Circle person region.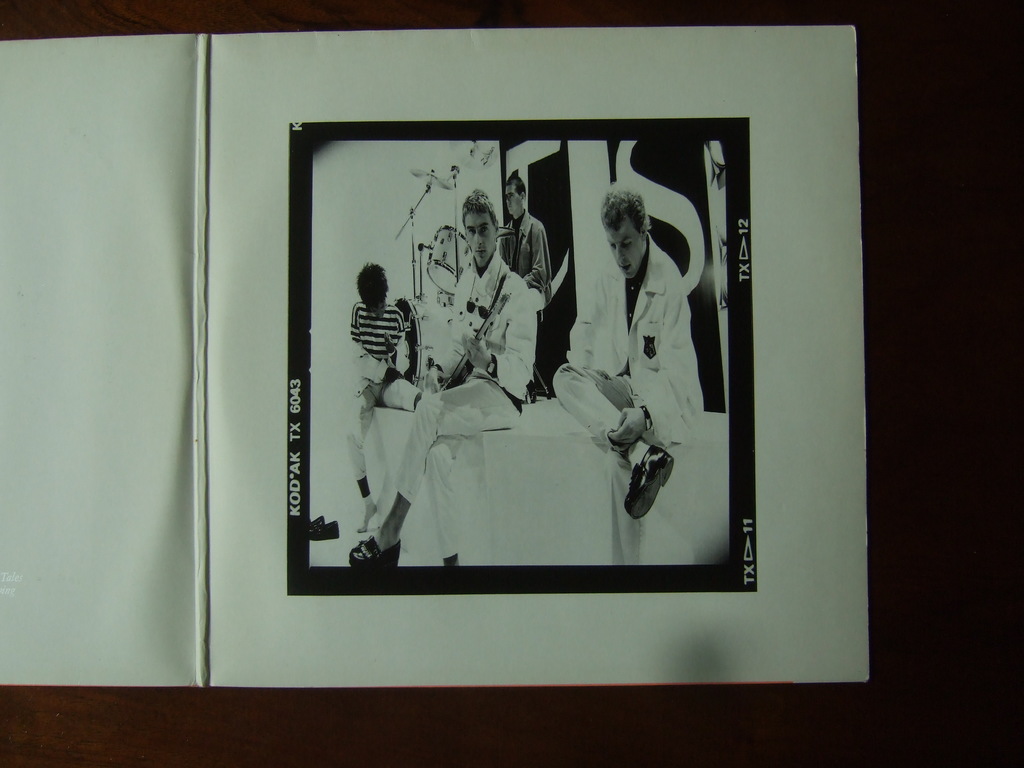
Region: locate(551, 187, 700, 564).
